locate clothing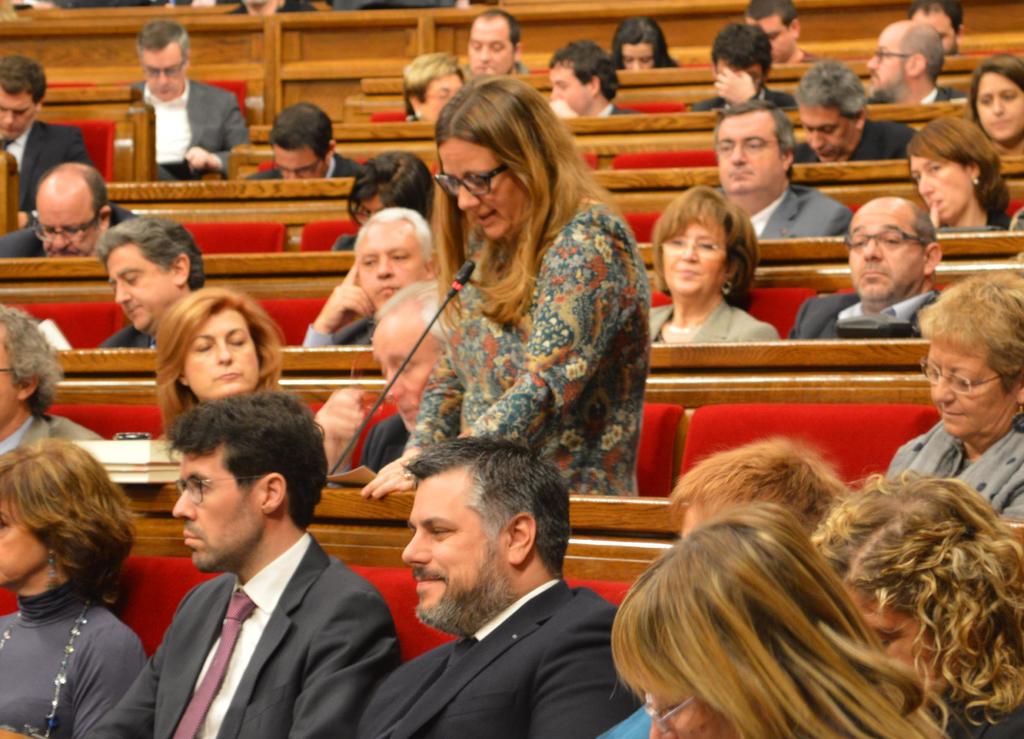
99/321/158/362
